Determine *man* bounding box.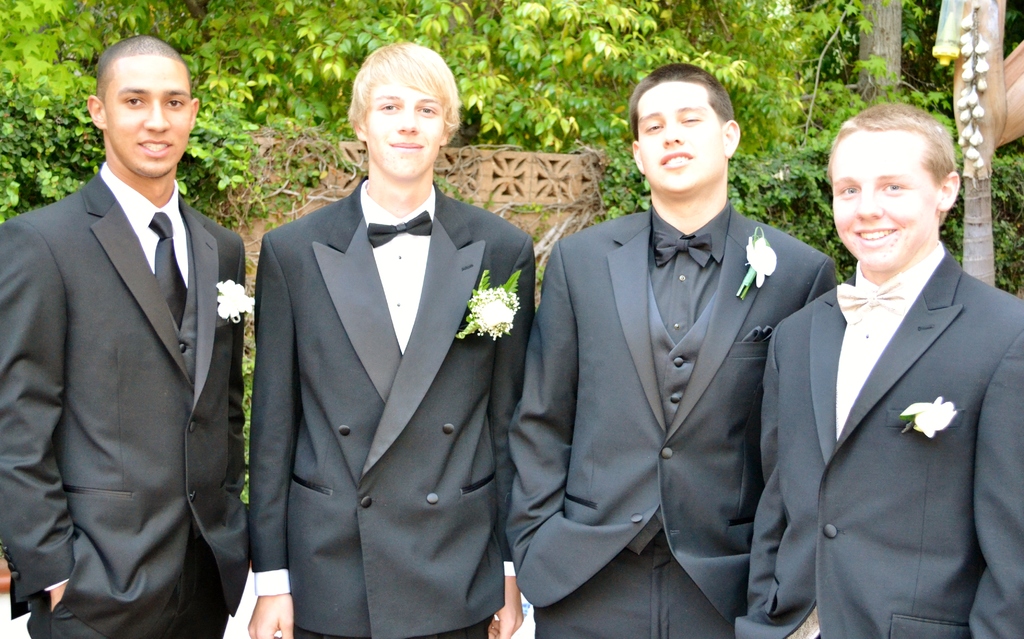
Determined: 511 58 844 638.
